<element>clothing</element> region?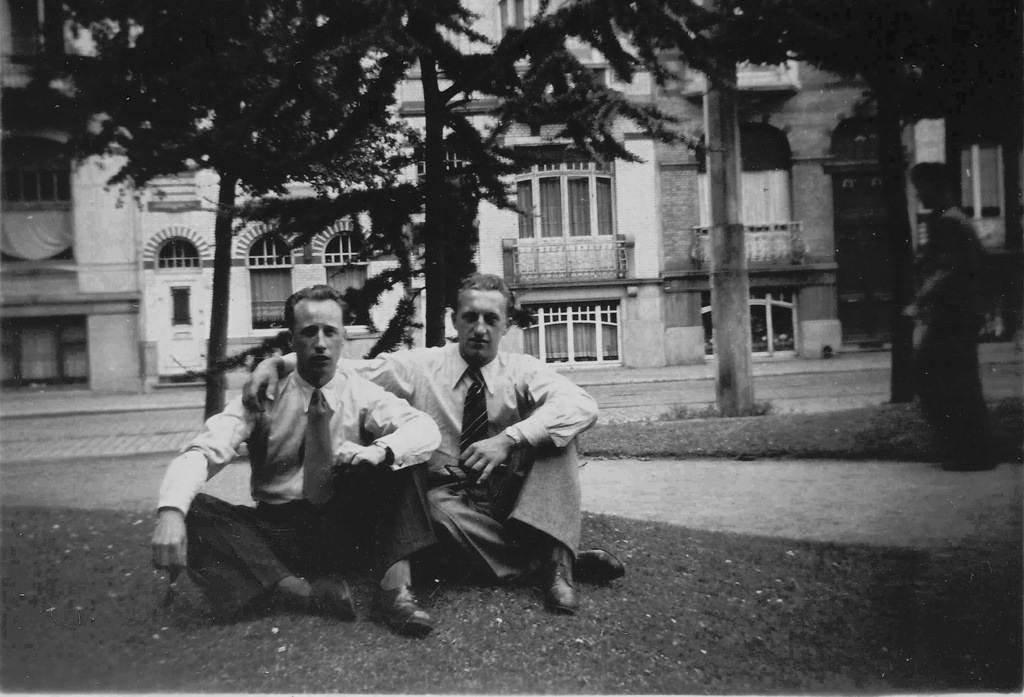
rect(188, 467, 437, 620)
